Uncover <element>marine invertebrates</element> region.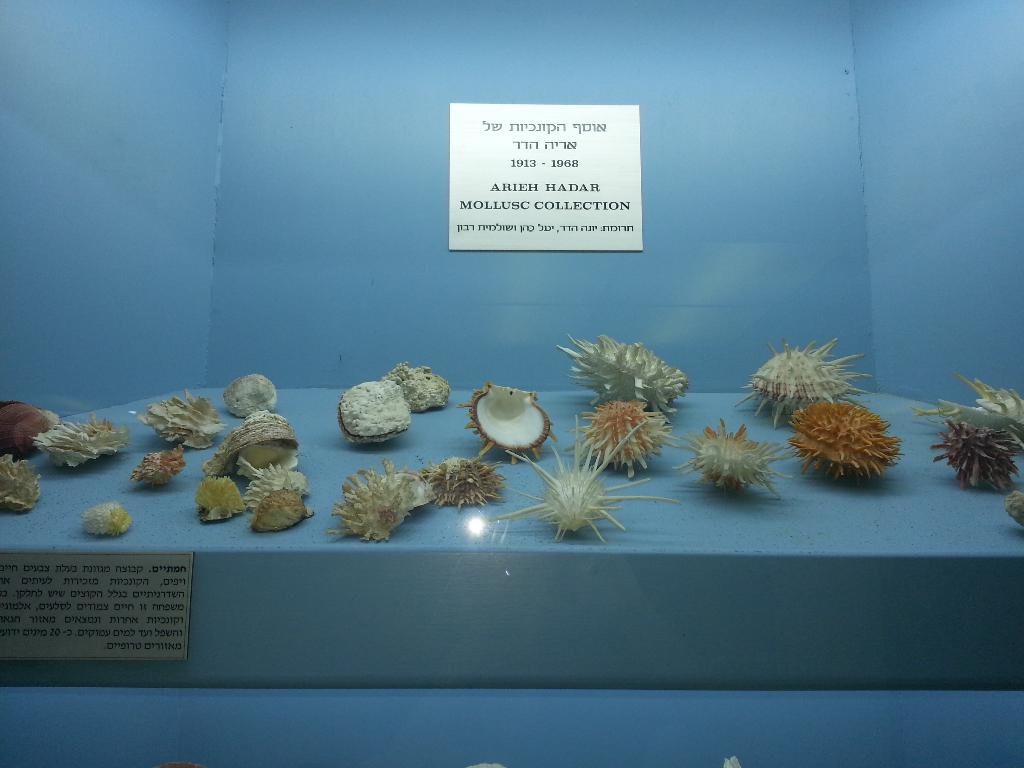
Uncovered: left=403, top=470, right=527, bottom=505.
